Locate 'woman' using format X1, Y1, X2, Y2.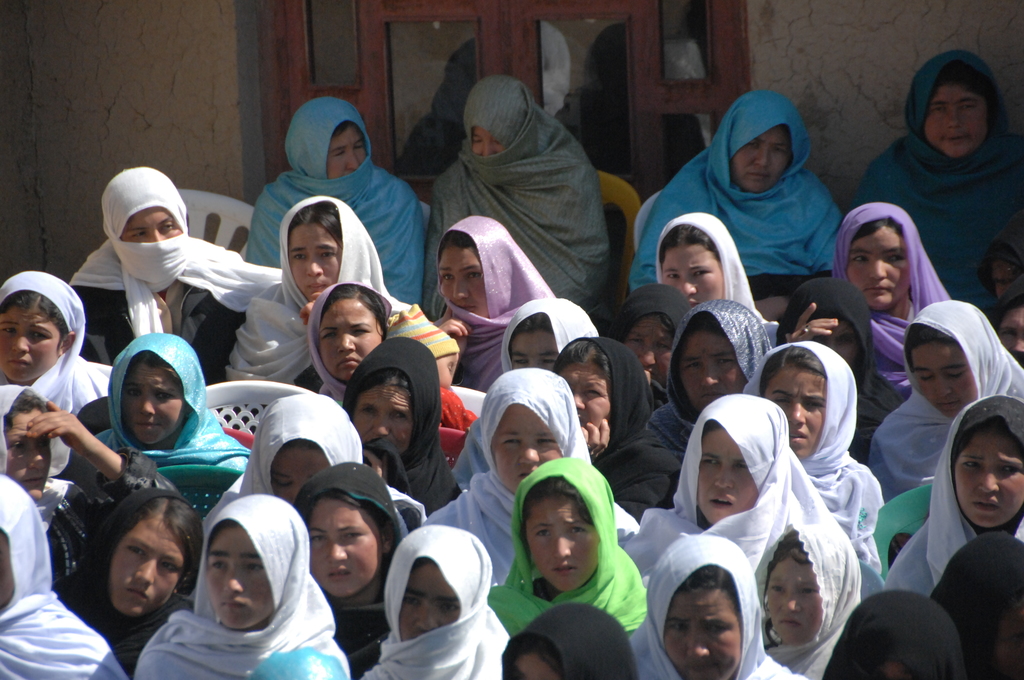
52, 489, 203, 679.
